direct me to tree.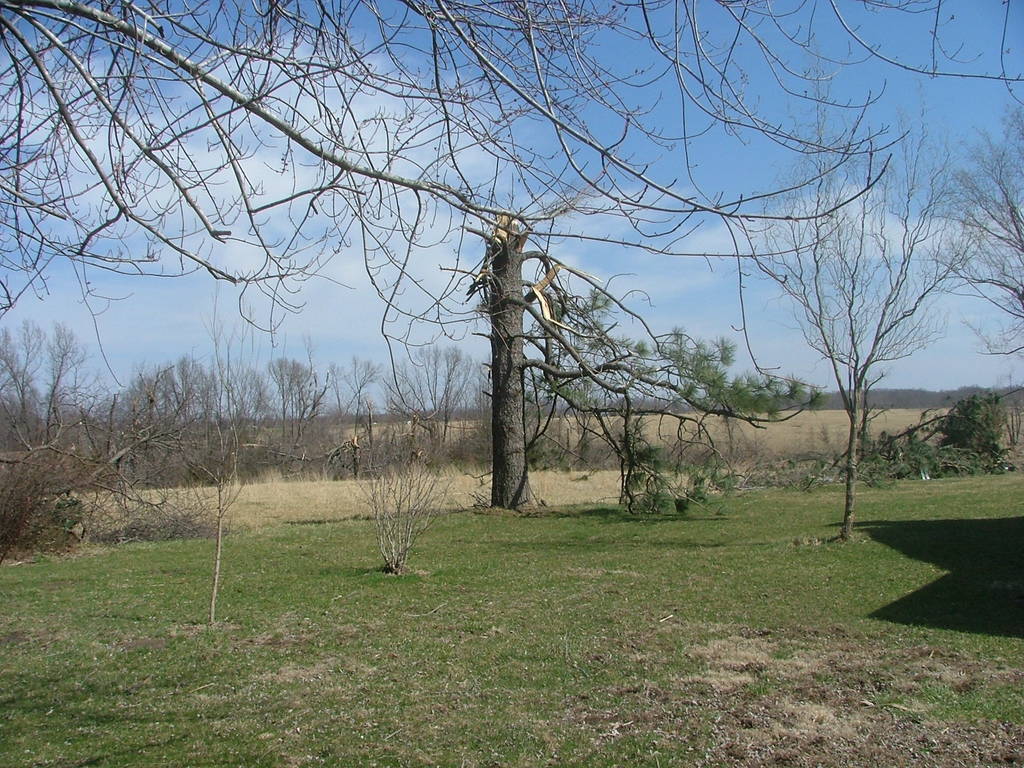
Direction: region(385, 338, 543, 489).
